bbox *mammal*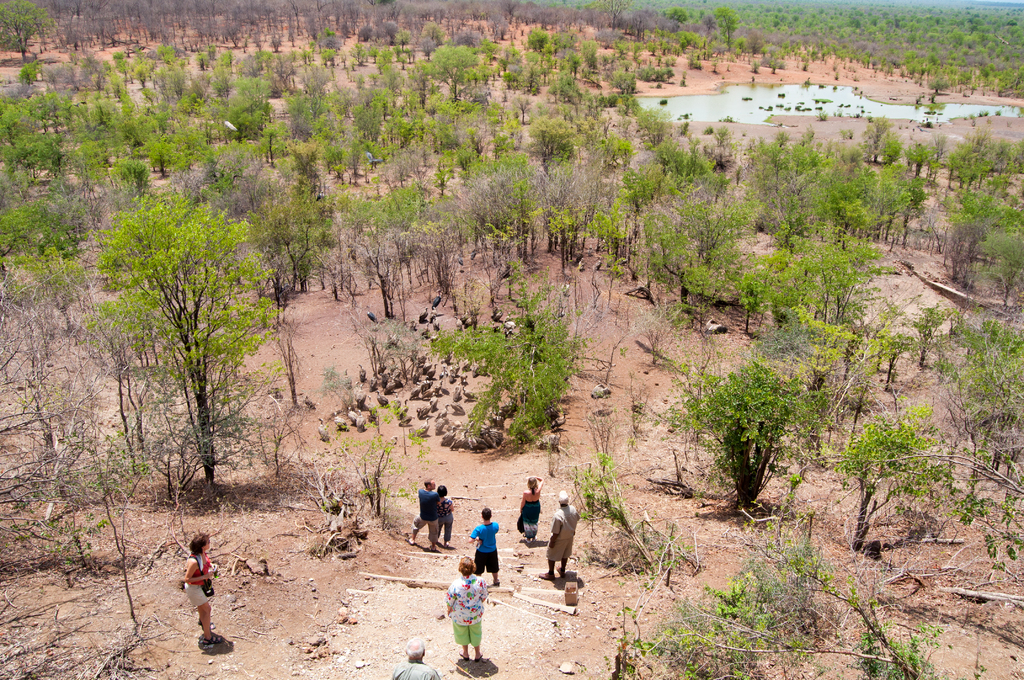
[left=437, top=483, right=454, bottom=547]
